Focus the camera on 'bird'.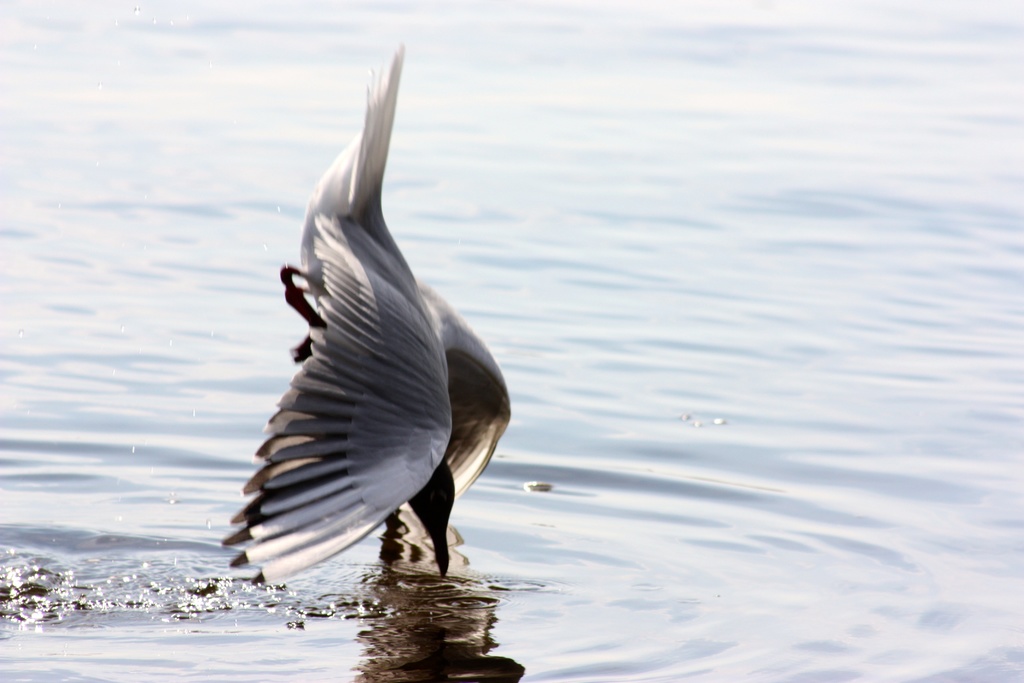
Focus region: (x1=199, y1=40, x2=509, y2=593).
